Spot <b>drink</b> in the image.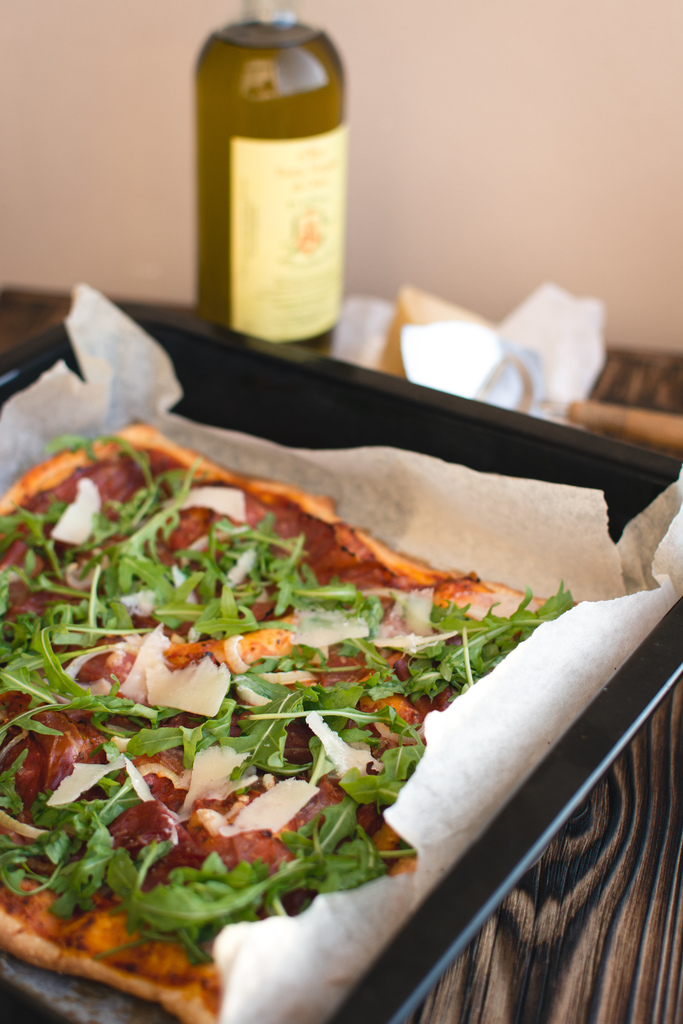
<b>drink</b> found at [180, 13, 352, 342].
